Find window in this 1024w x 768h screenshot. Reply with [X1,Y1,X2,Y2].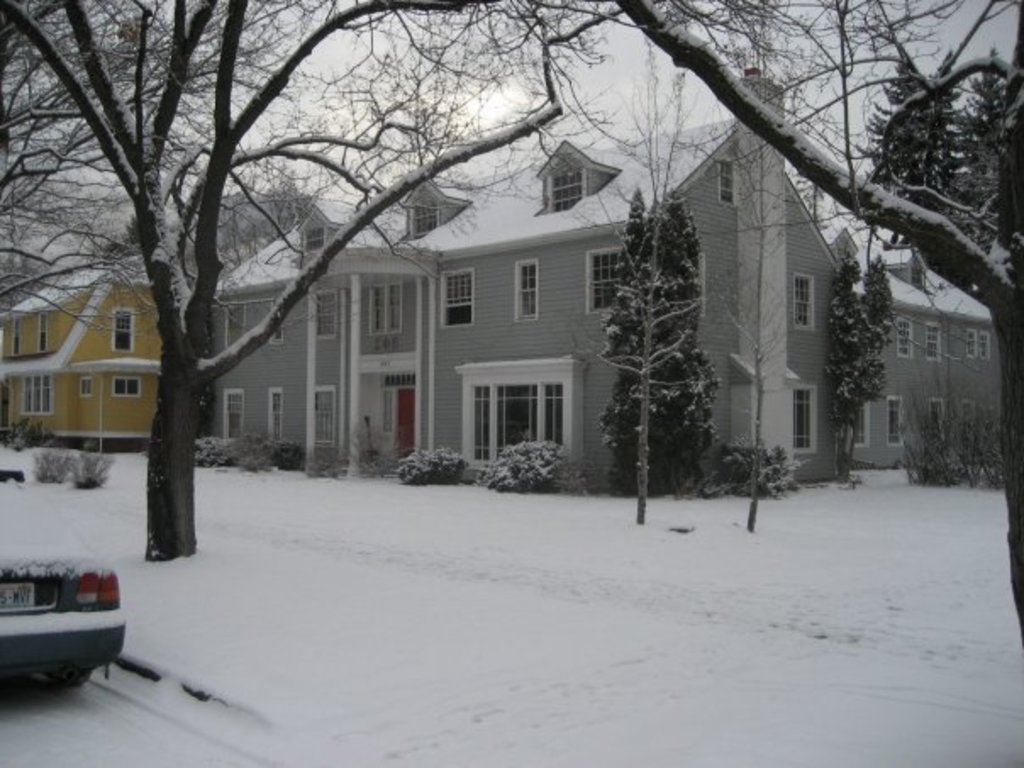
[229,395,242,444].
